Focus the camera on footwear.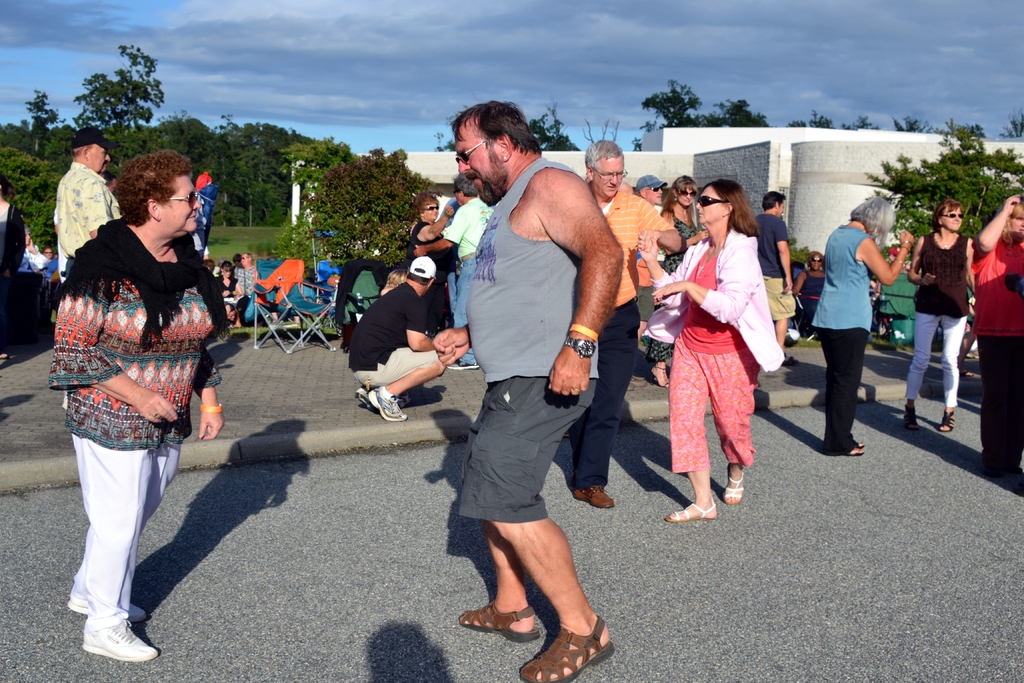
Focus region: {"left": 723, "top": 470, "right": 743, "bottom": 507}.
